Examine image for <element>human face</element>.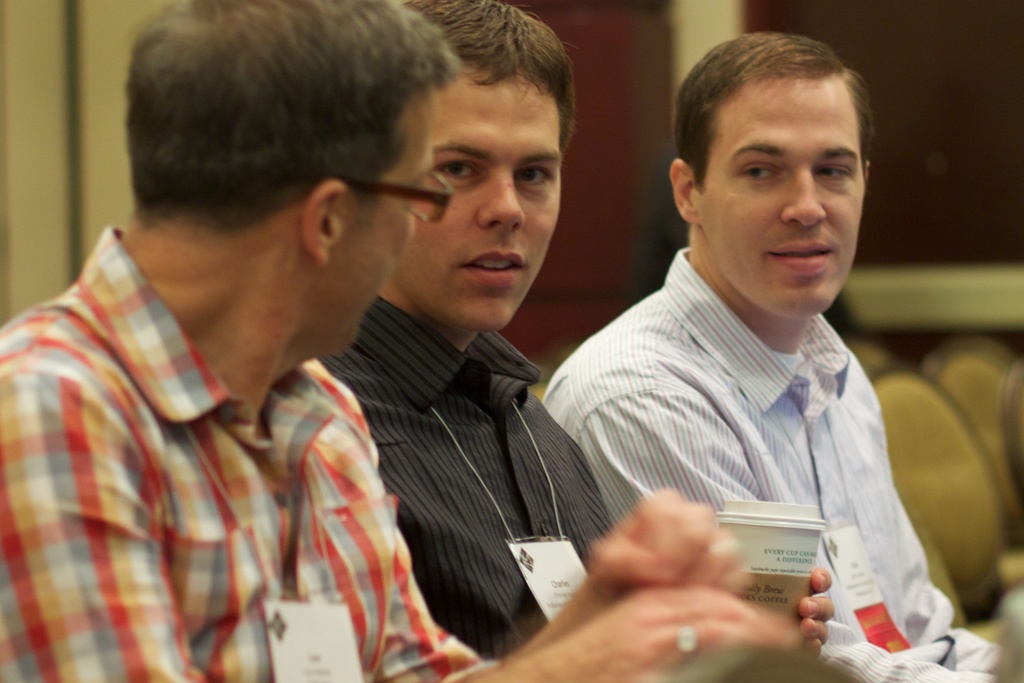
Examination result: <bbox>341, 91, 431, 349</bbox>.
